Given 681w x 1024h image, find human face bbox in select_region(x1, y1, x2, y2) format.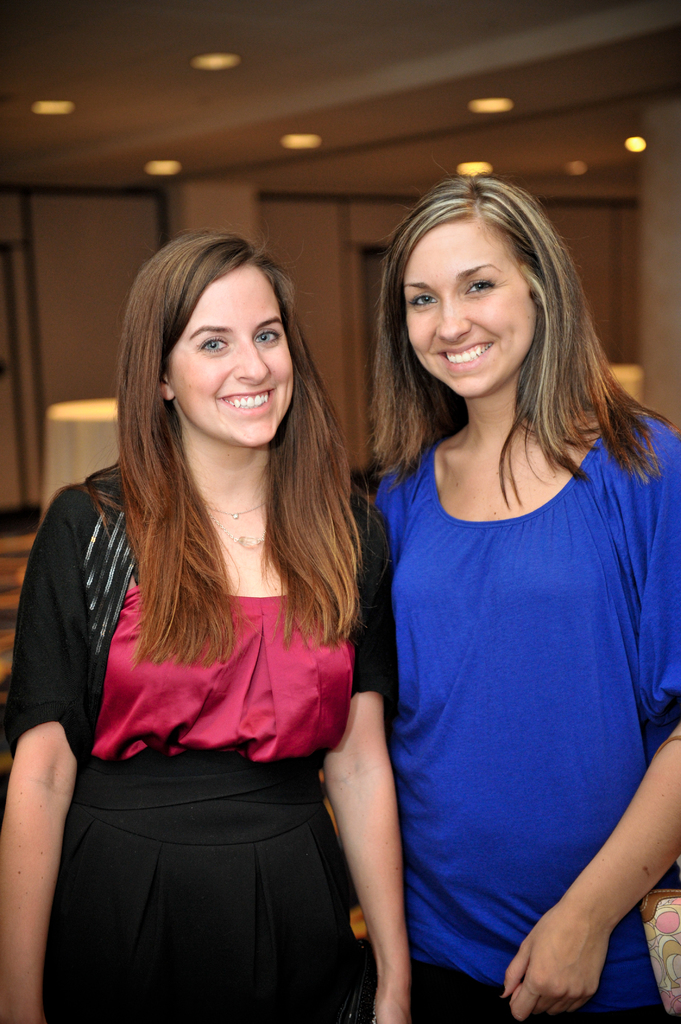
select_region(168, 256, 294, 449).
